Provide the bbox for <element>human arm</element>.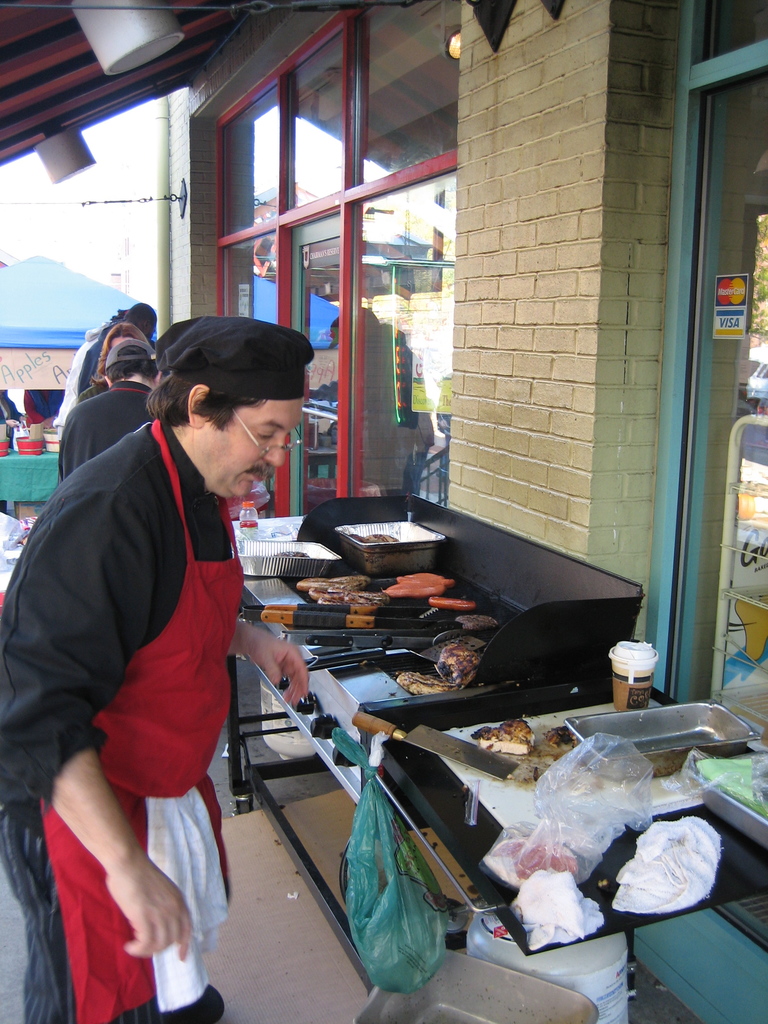
BBox(34, 557, 242, 993).
